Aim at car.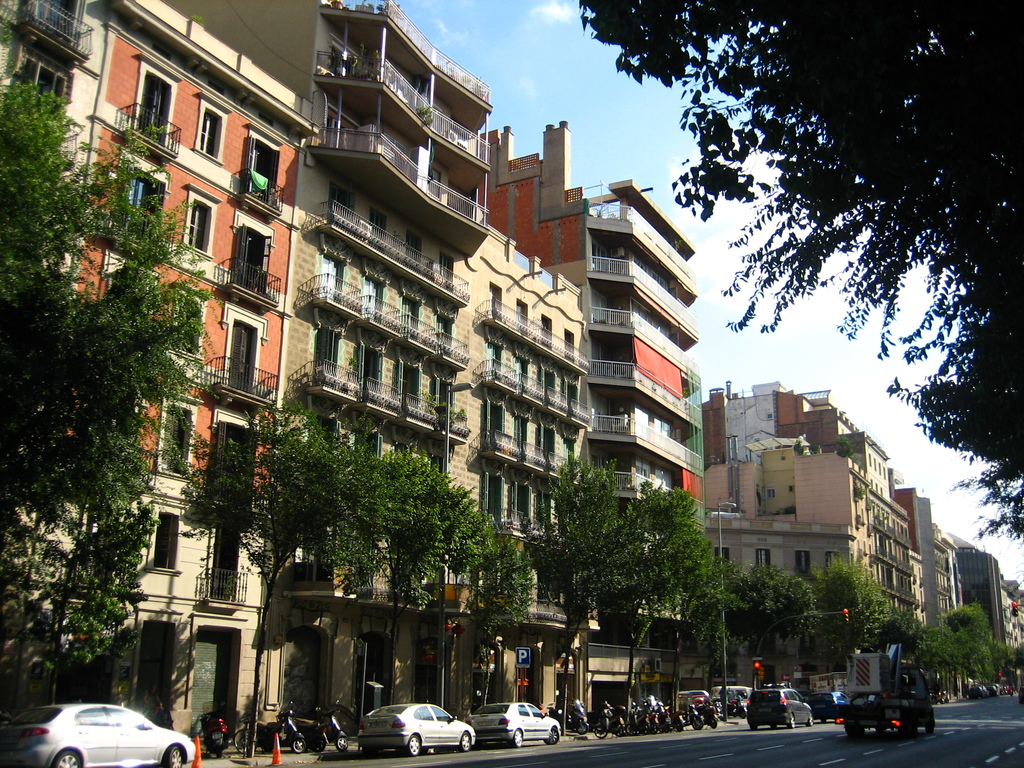
Aimed at [1016,685,1023,707].
